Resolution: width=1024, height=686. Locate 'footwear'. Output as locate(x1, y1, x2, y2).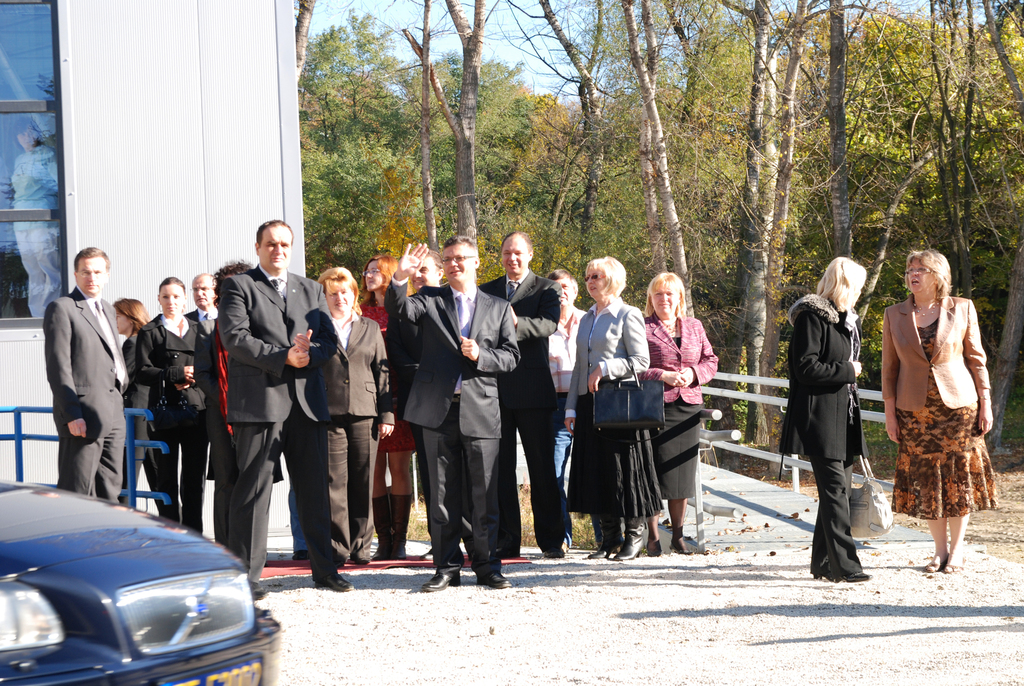
locate(945, 555, 966, 573).
